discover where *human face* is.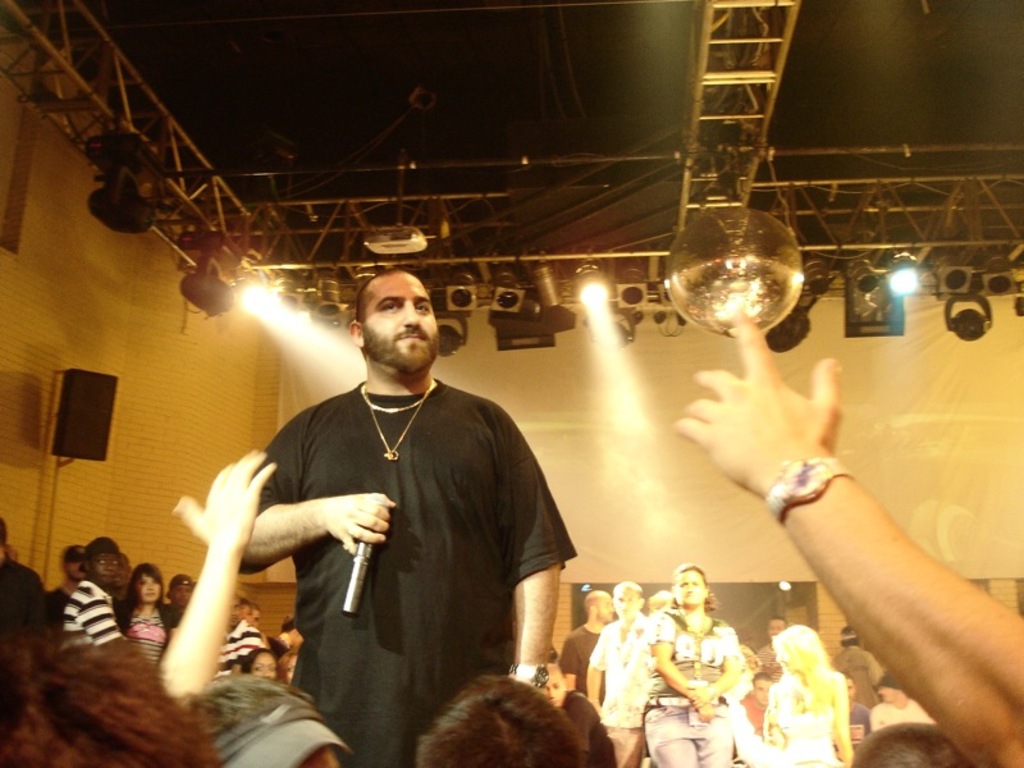
Discovered at [x1=360, y1=274, x2=440, y2=371].
